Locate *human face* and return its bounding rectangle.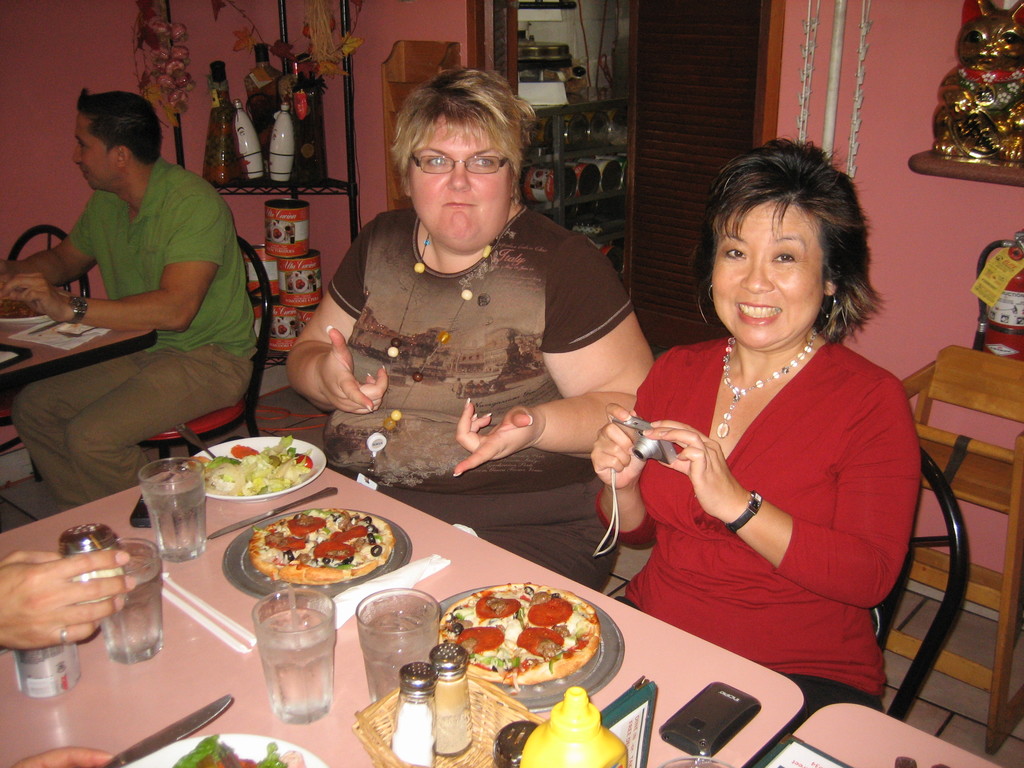
box(710, 206, 826, 342).
